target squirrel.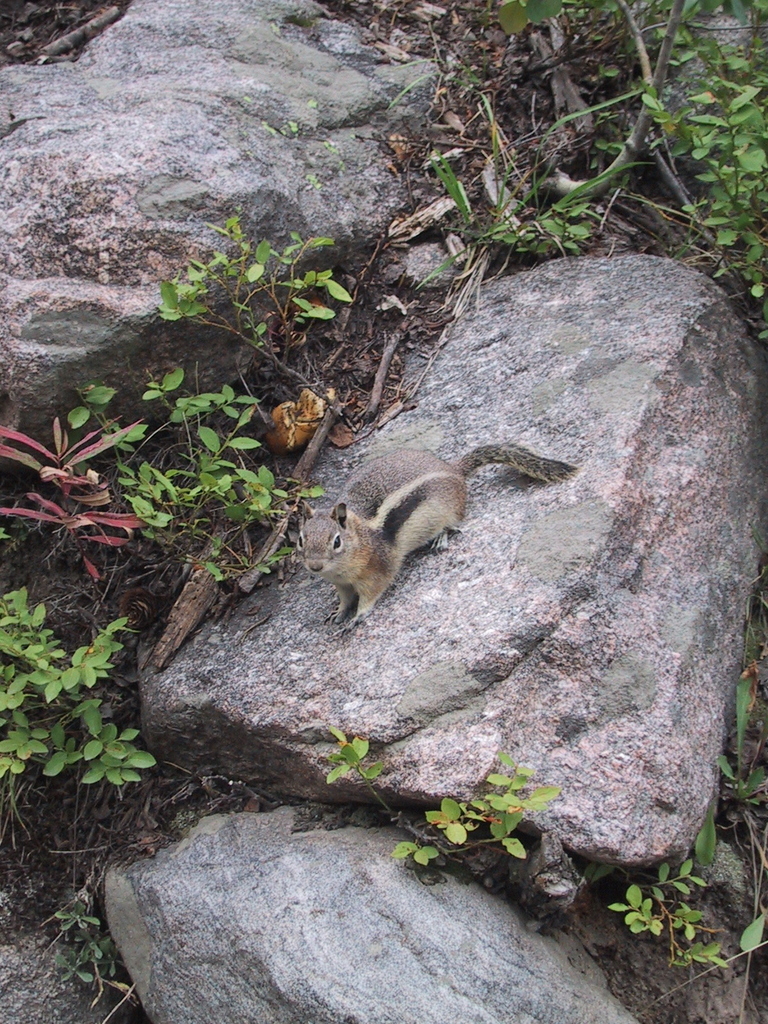
Target region: left=287, top=435, right=582, bottom=639.
